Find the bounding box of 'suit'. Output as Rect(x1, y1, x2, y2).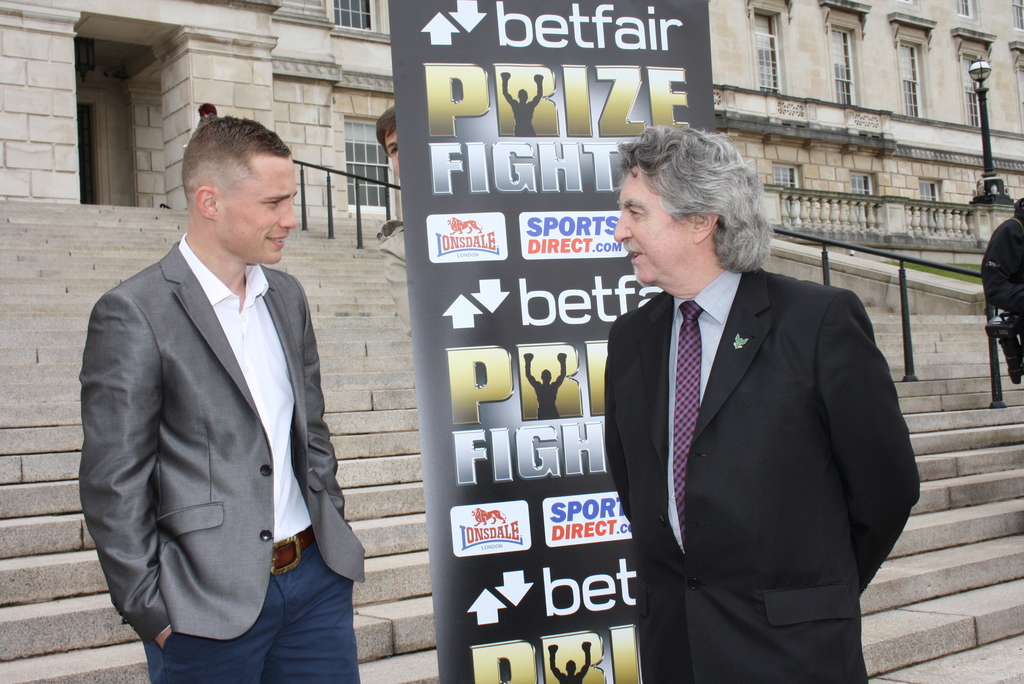
Rect(76, 231, 366, 683).
